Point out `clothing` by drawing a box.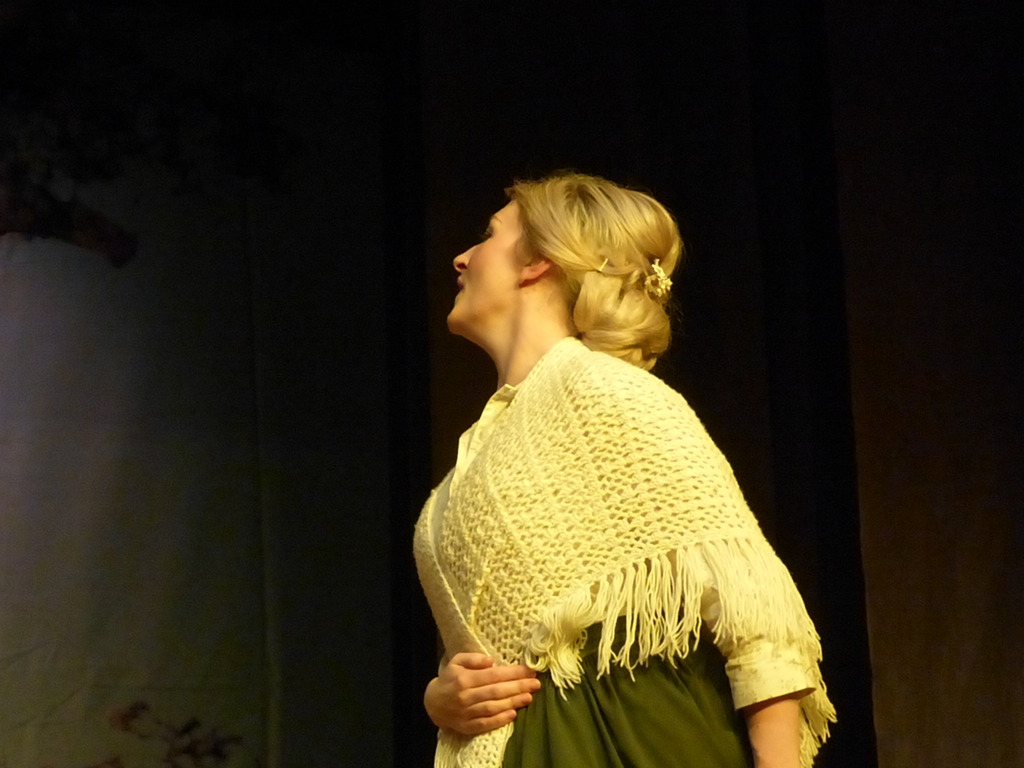
l=495, t=293, r=868, b=757.
